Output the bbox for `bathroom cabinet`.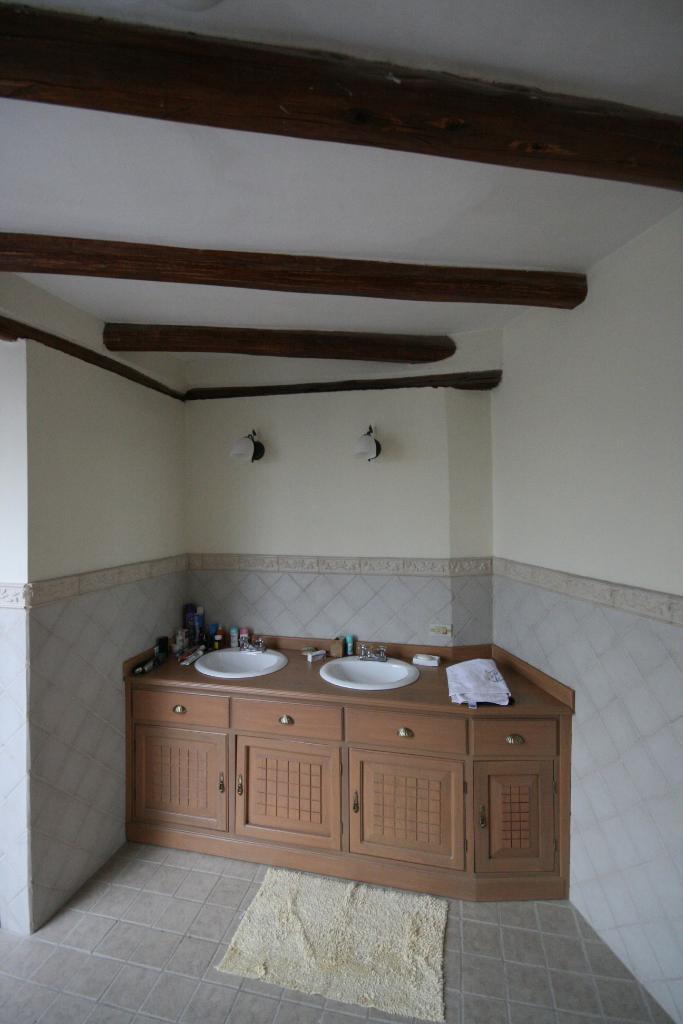
[122, 648, 575, 906].
